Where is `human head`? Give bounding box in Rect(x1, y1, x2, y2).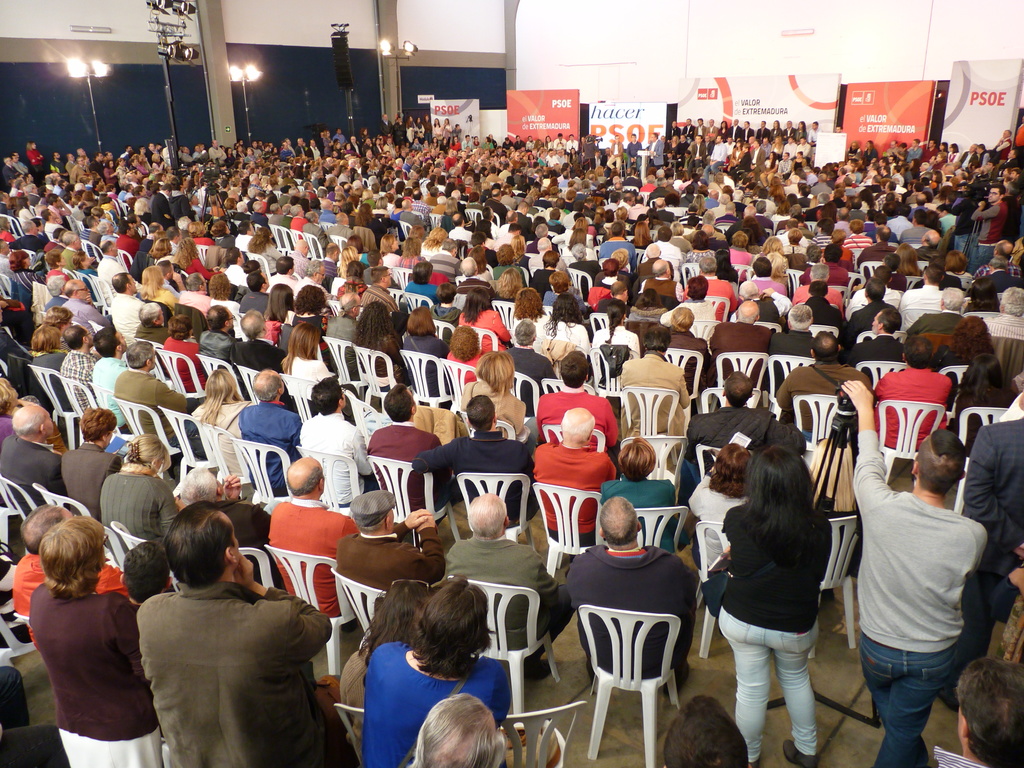
Rect(516, 287, 540, 310).
